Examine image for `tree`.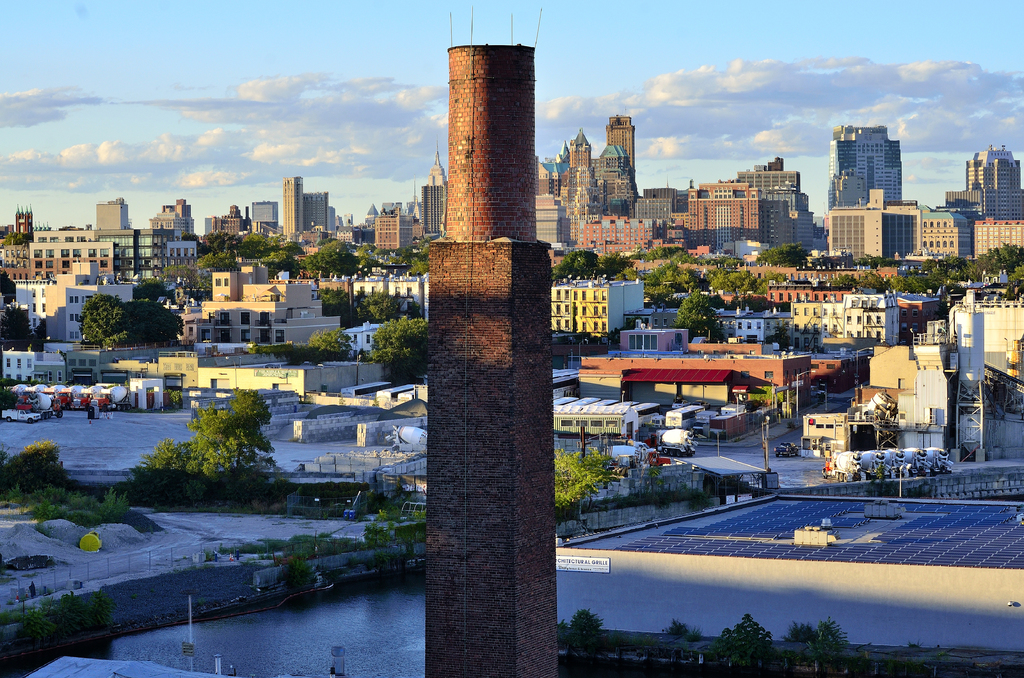
Examination result: bbox=[856, 252, 904, 273].
